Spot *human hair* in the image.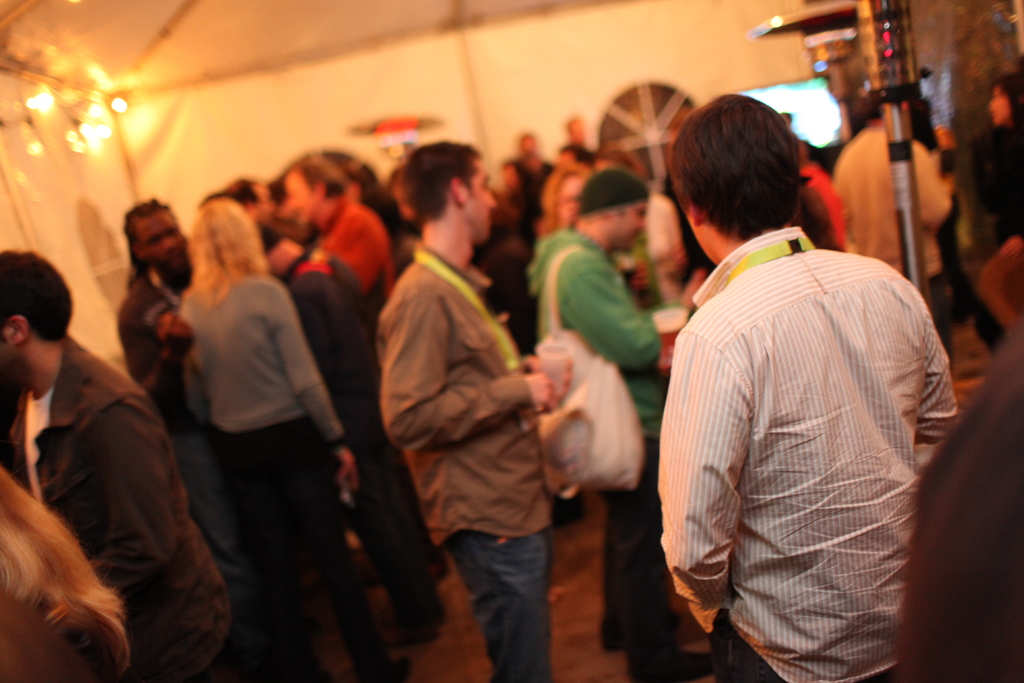
*human hair* found at 671/89/810/241.
